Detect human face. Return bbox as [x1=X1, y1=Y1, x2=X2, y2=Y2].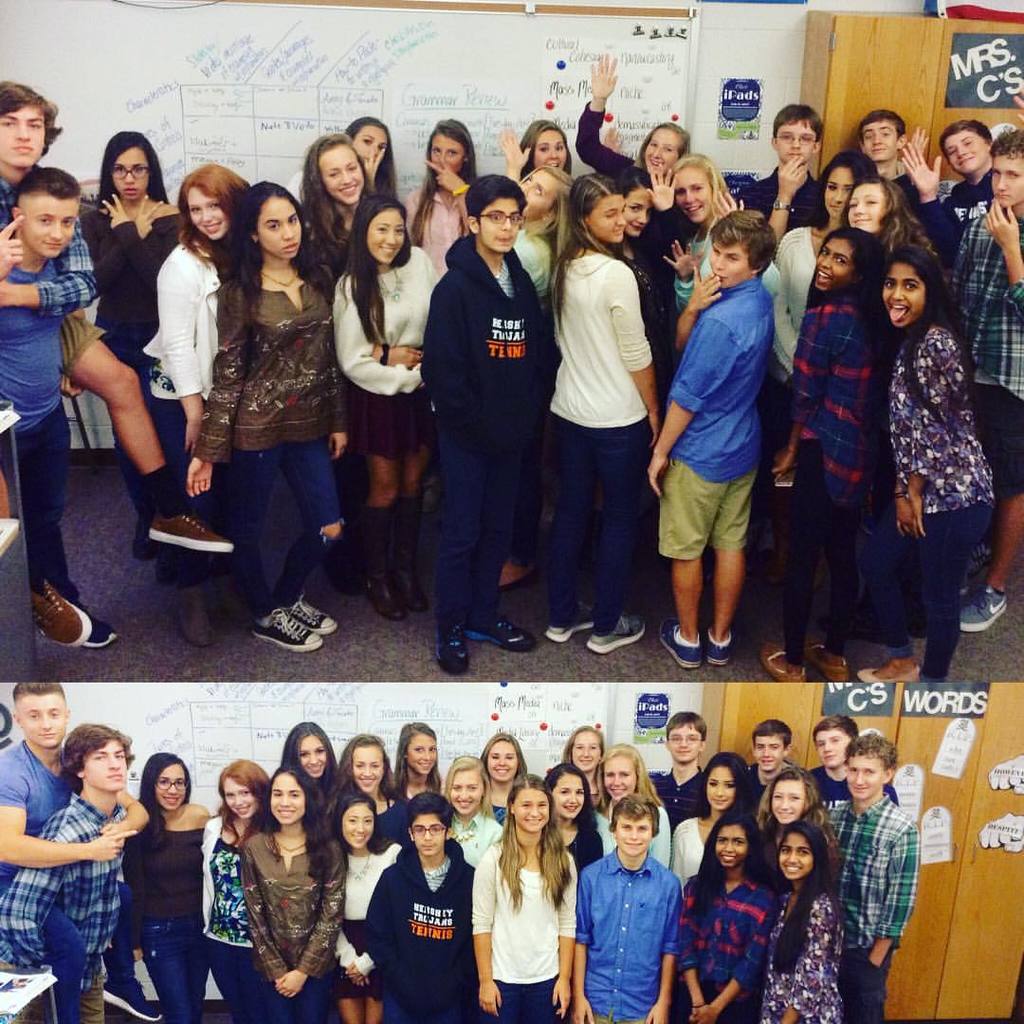
[x1=452, y1=765, x2=480, y2=814].
